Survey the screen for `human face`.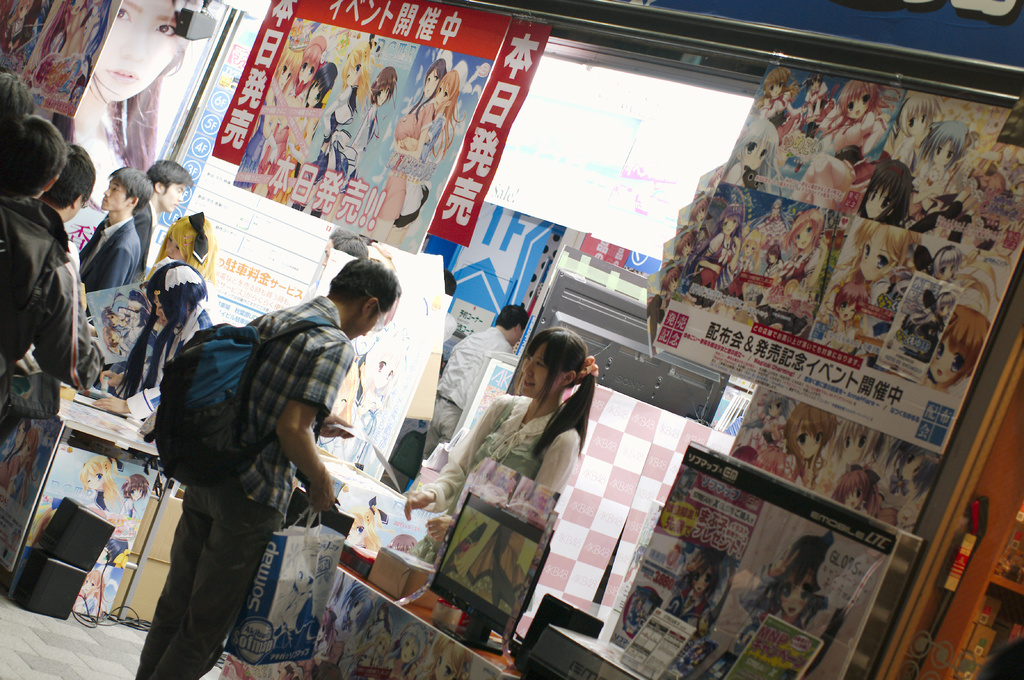
Survey found: box=[899, 453, 923, 484].
